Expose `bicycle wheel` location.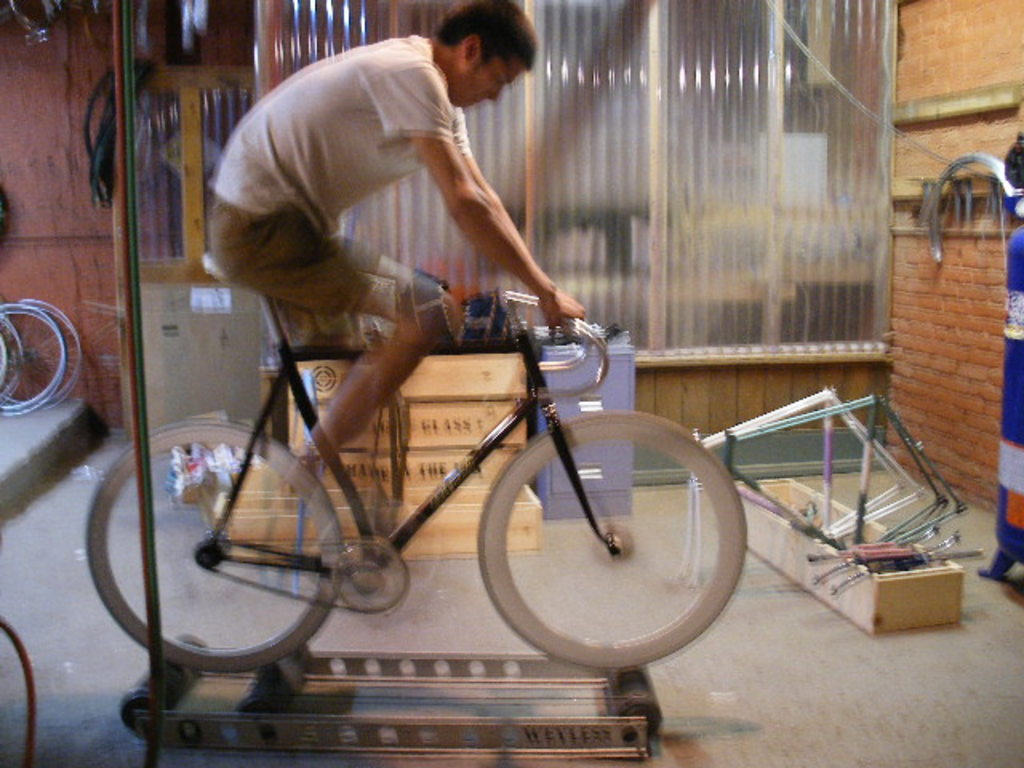
Exposed at [x1=82, y1=418, x2=346, y2=666].
